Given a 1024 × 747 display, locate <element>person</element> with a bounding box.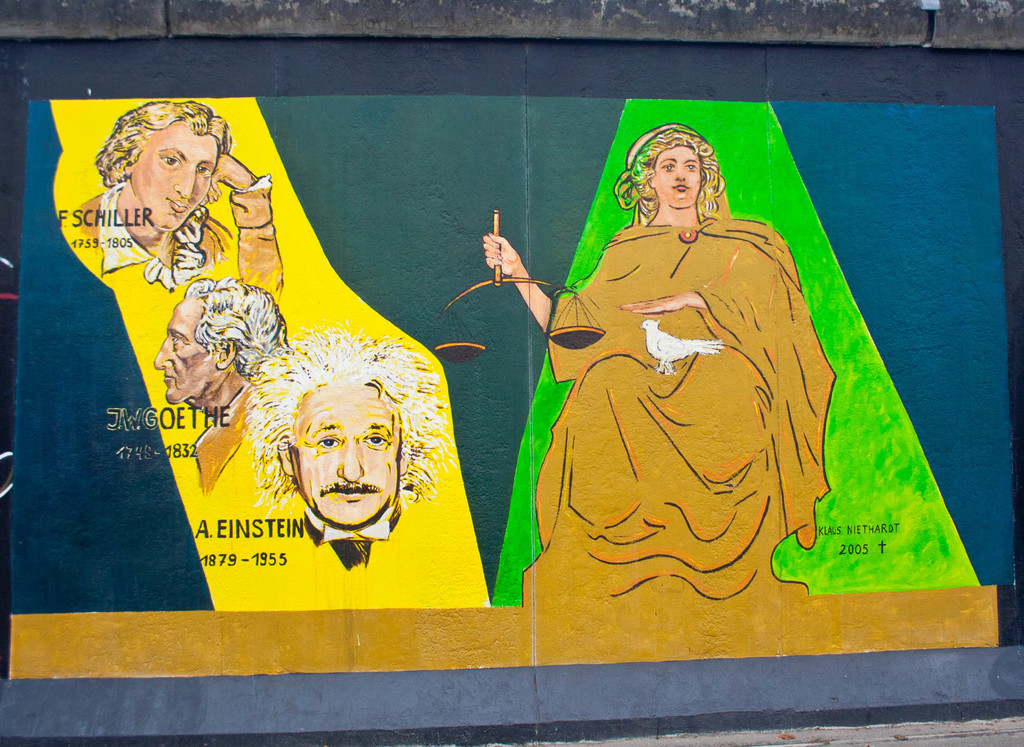
Located: [x1=65, y1=99, x2=276, y2=296].
